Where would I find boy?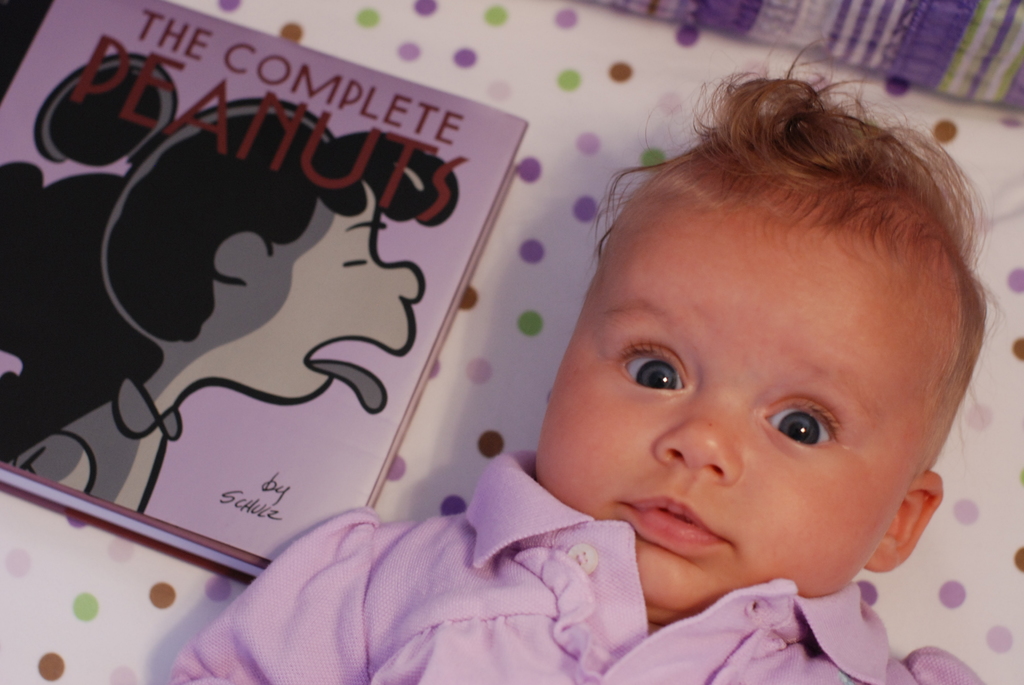
At BBox(172, 36, 999, 684).
